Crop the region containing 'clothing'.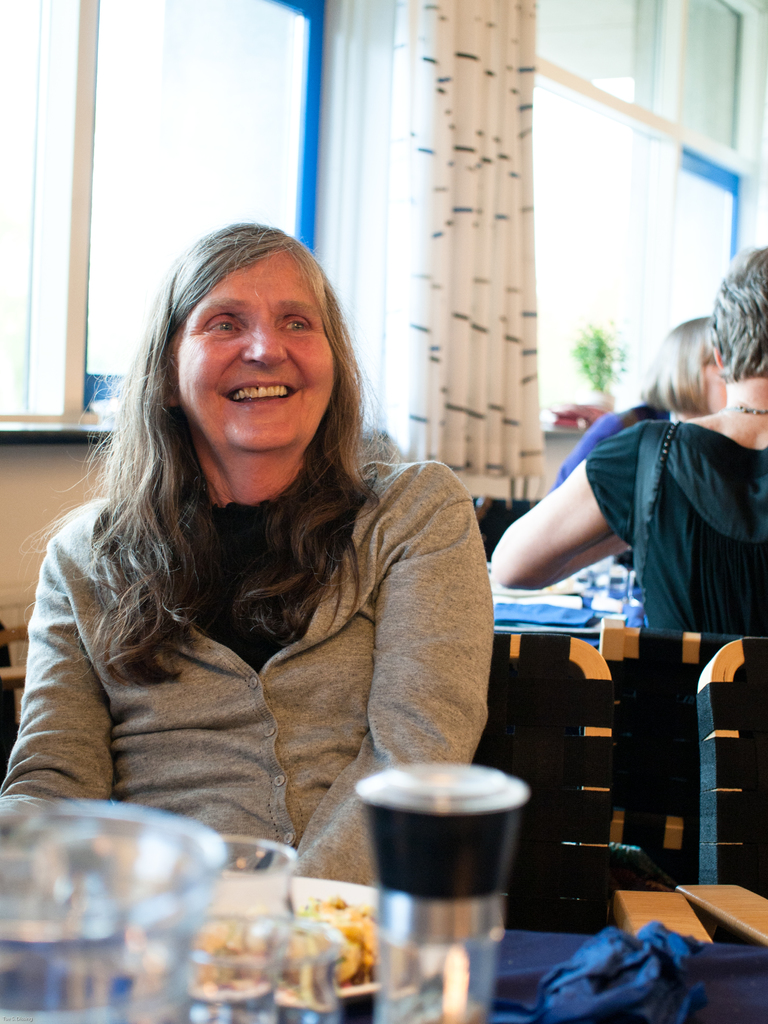
Crop region: [581, 423, 767, 636].
